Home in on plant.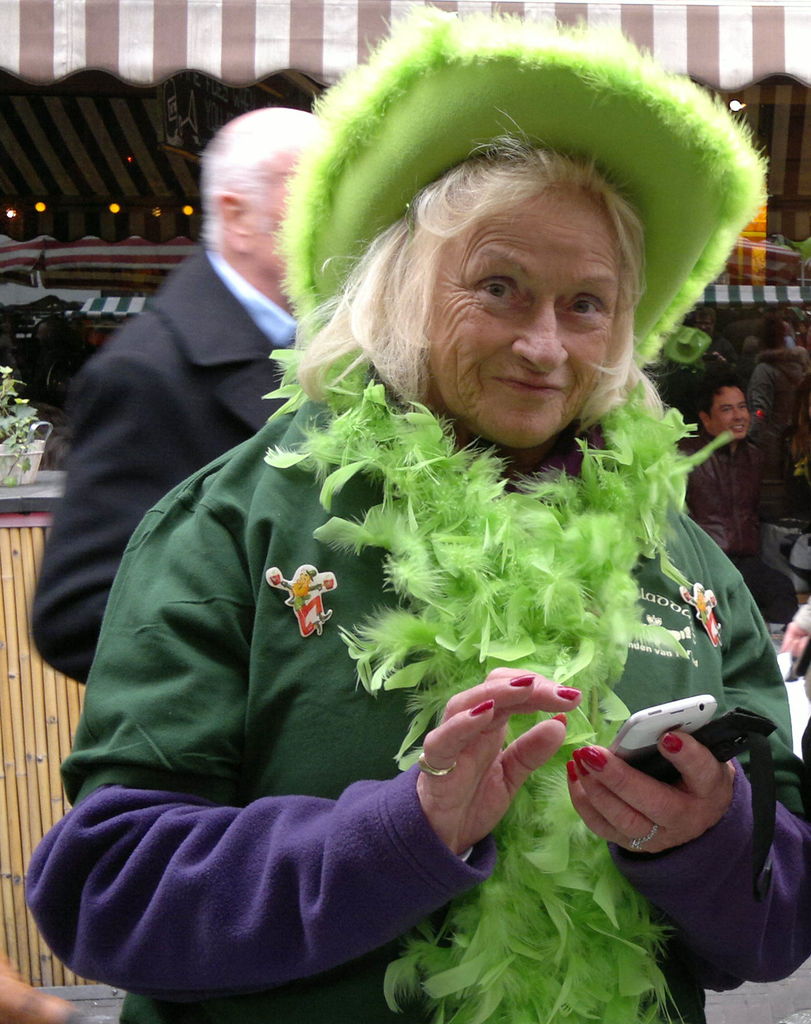
Homed in at [0, 360, 45, 487].
